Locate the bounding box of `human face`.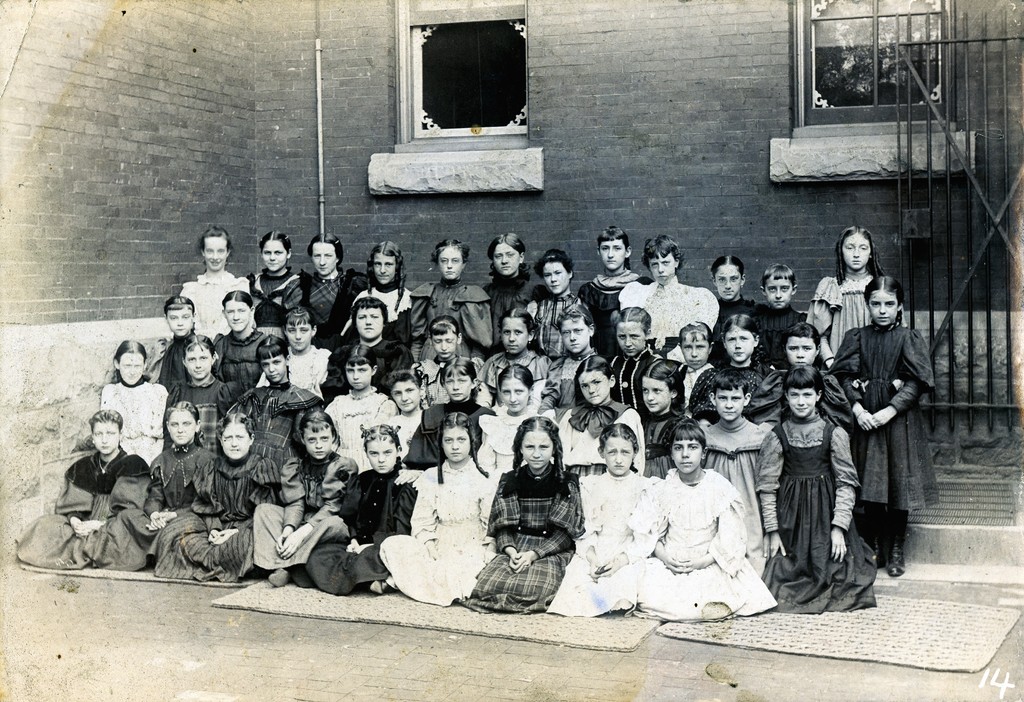
Bounding box: x1=366, y1=248, x2=396, y2=282.
